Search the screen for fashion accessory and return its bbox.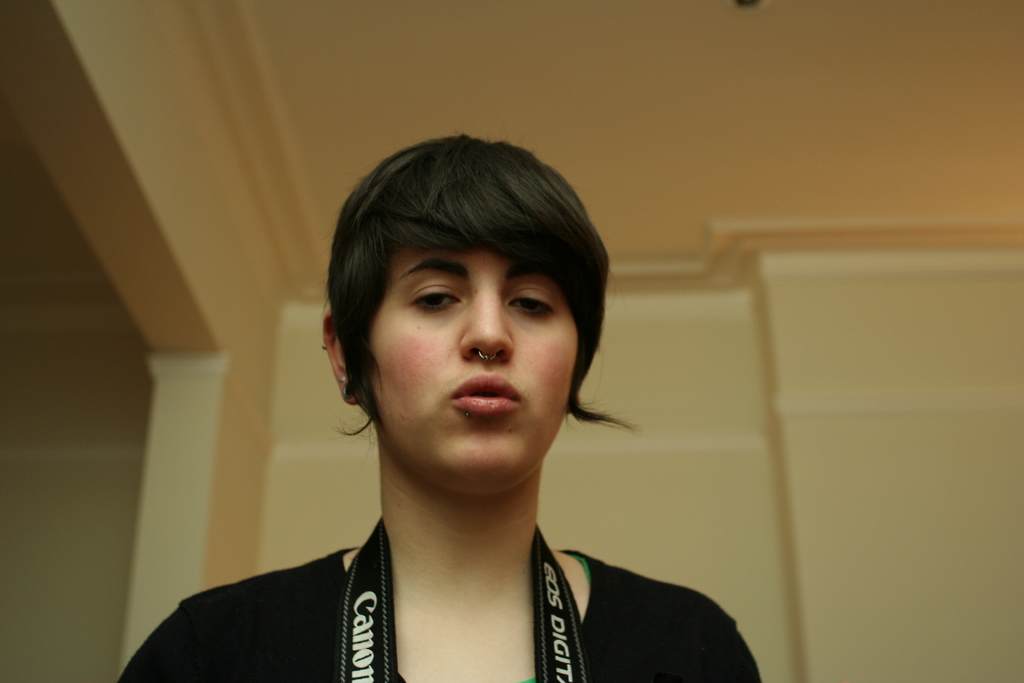
Found: (left=479, top=353, right=493, bottom=360).
